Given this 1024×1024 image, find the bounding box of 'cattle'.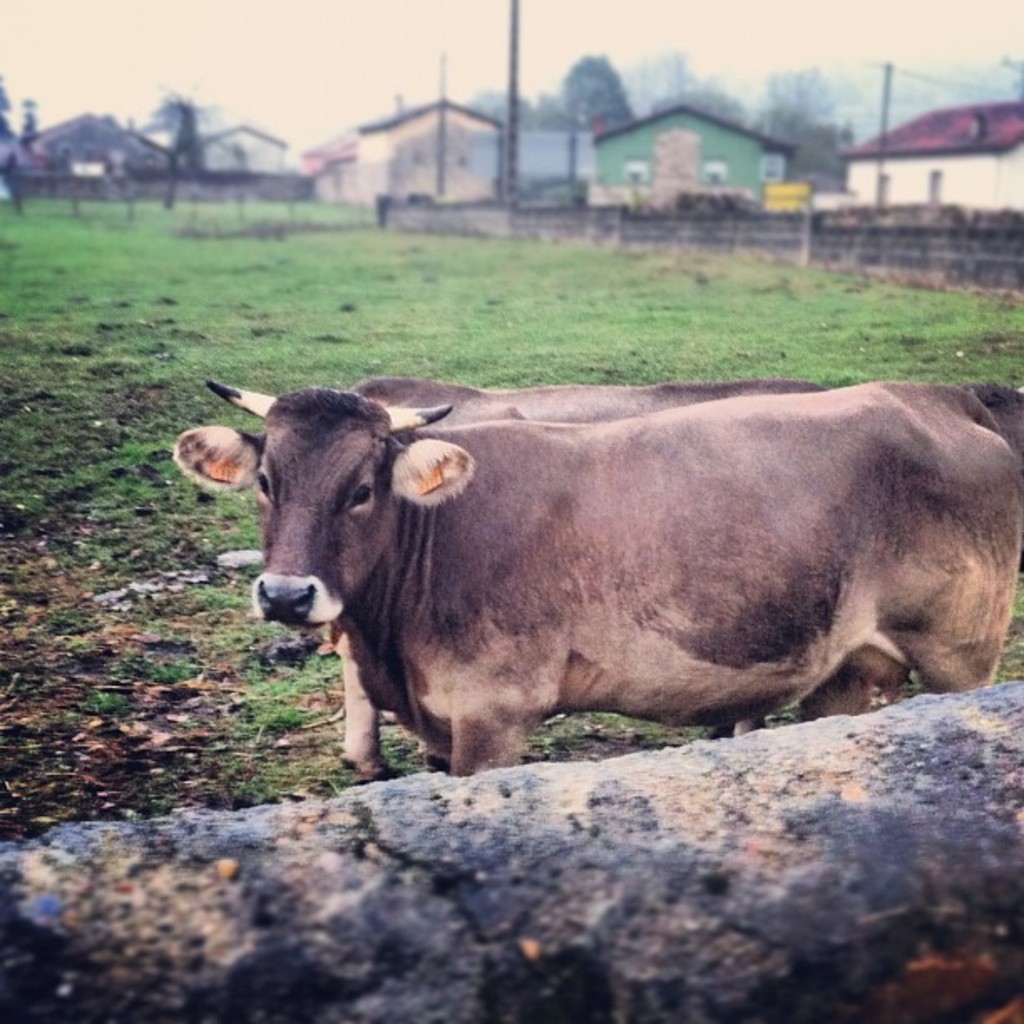
locate(326, 373, 1022, 786).
